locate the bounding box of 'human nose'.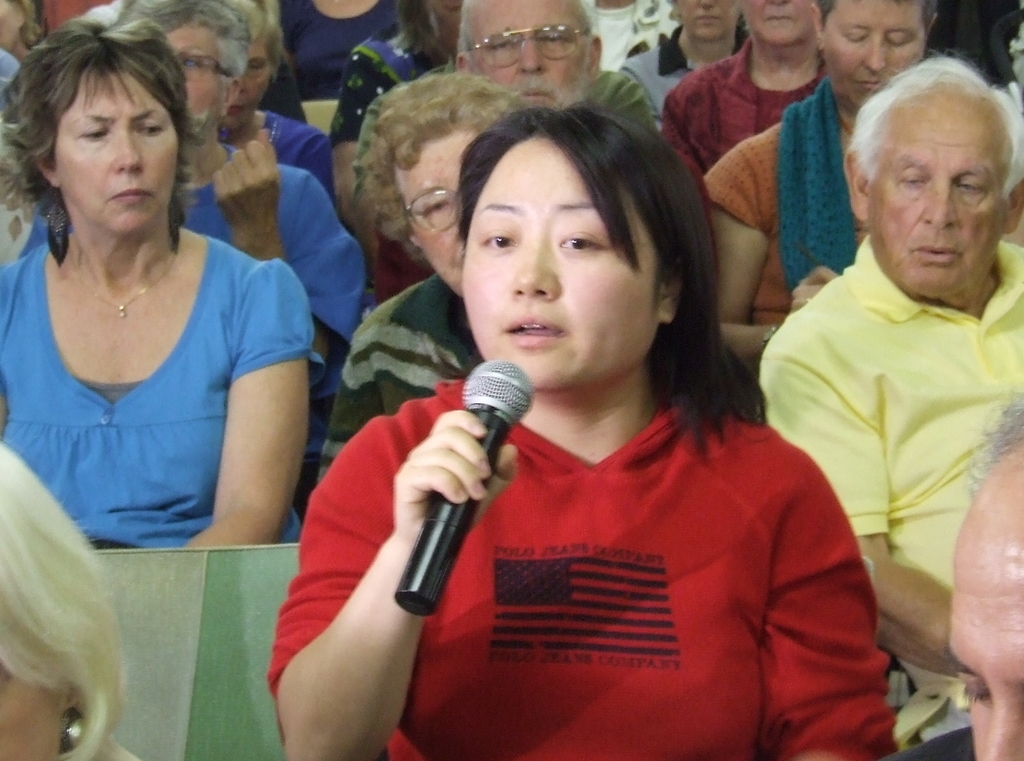
Bounding box: <region>111, 136, 145, 170</region>.
